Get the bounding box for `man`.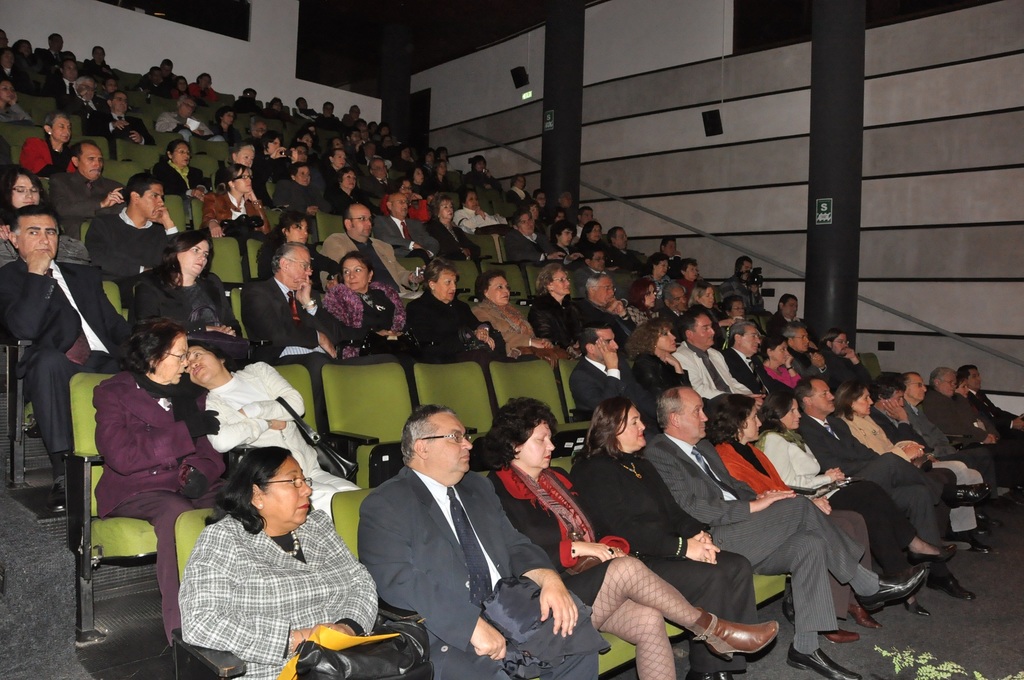
<region>790, 366, 977, 599</region>.
